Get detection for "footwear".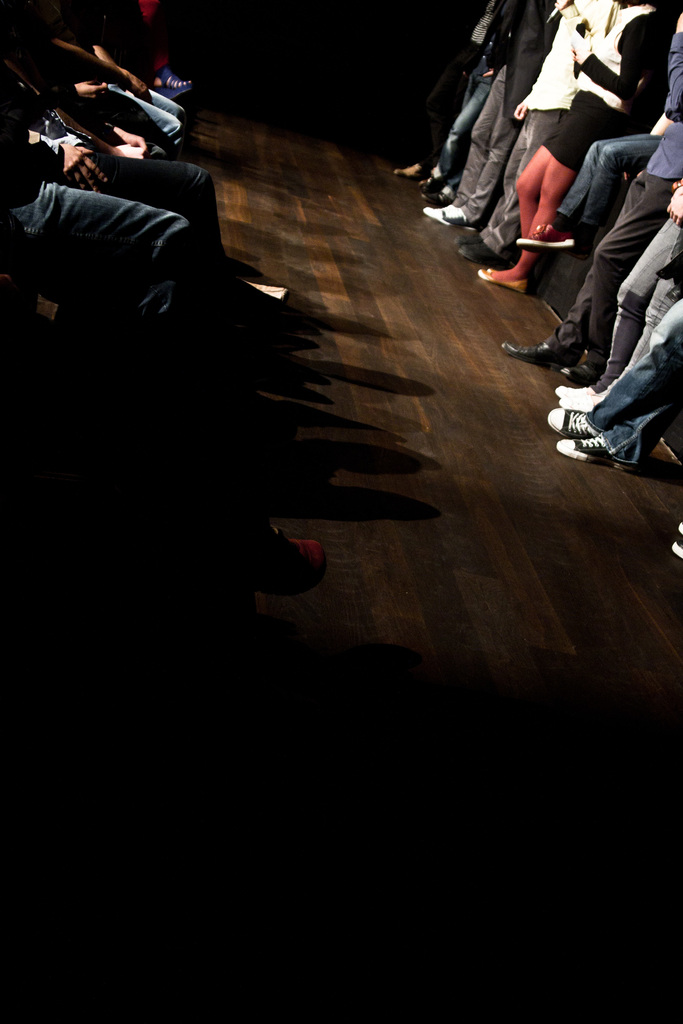
Detection: [559, 436, 615, 461].
